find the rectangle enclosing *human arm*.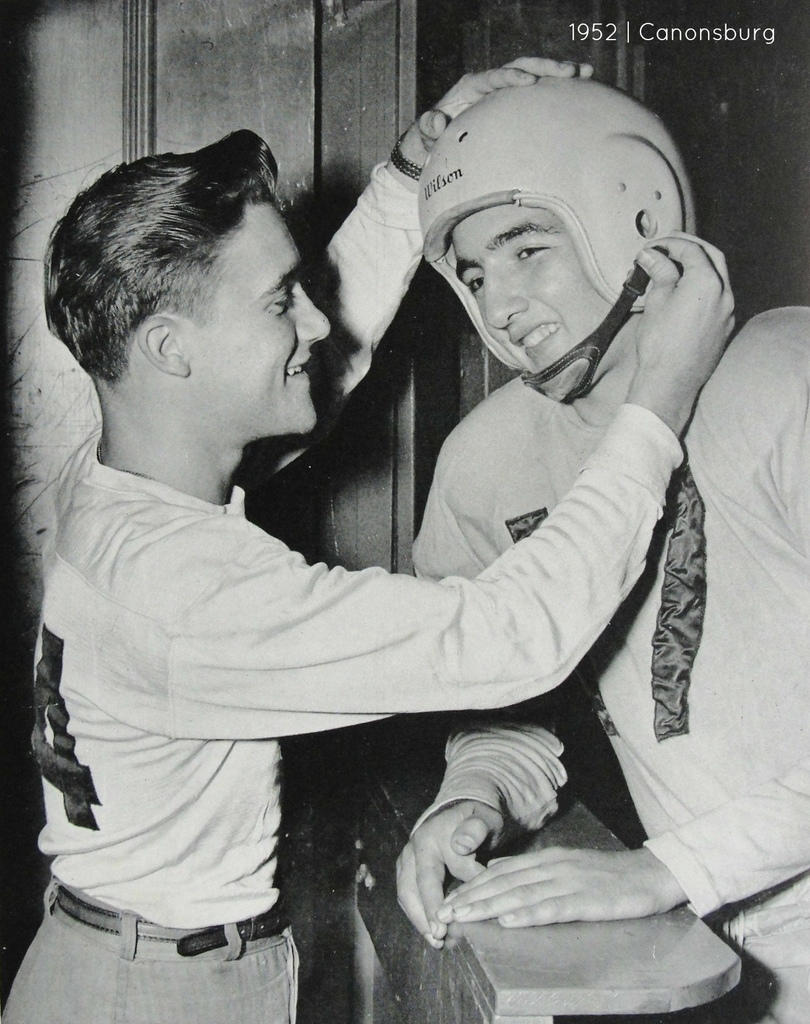
crop(245, 49, 590, 483).
